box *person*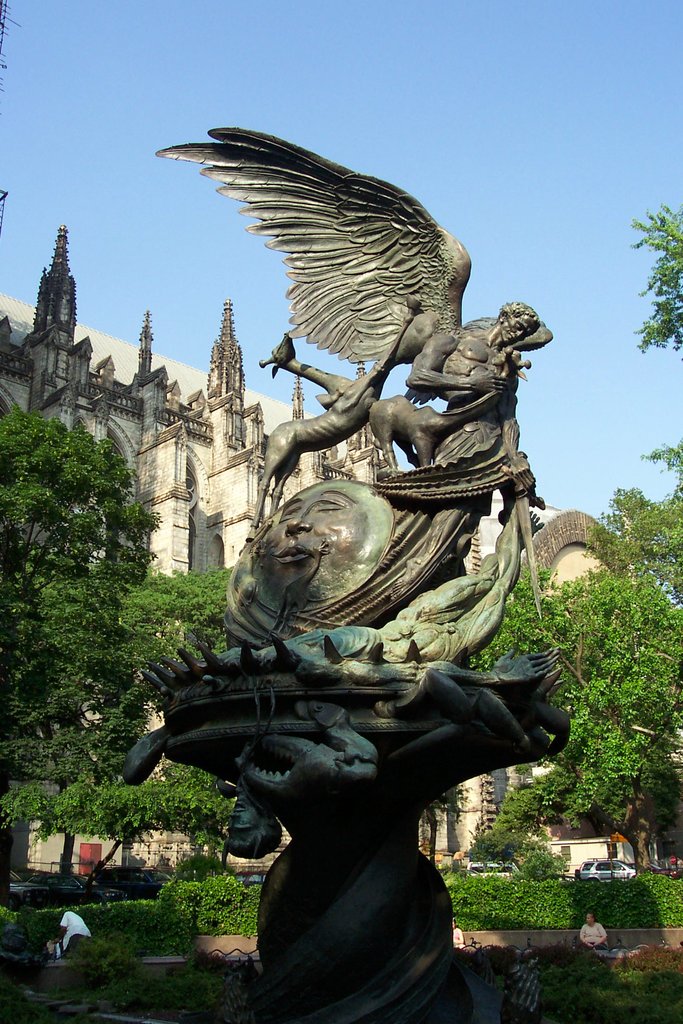
<bbox>575, 906, 607, 951</bbox>
